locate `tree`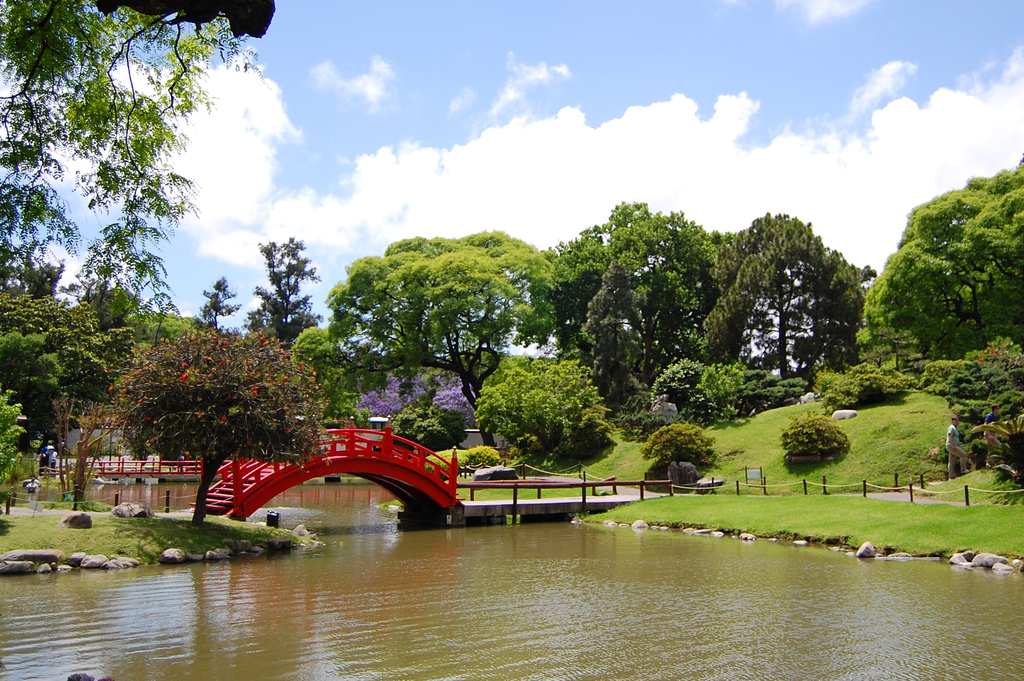
locate(3, 327, 61, 461)
